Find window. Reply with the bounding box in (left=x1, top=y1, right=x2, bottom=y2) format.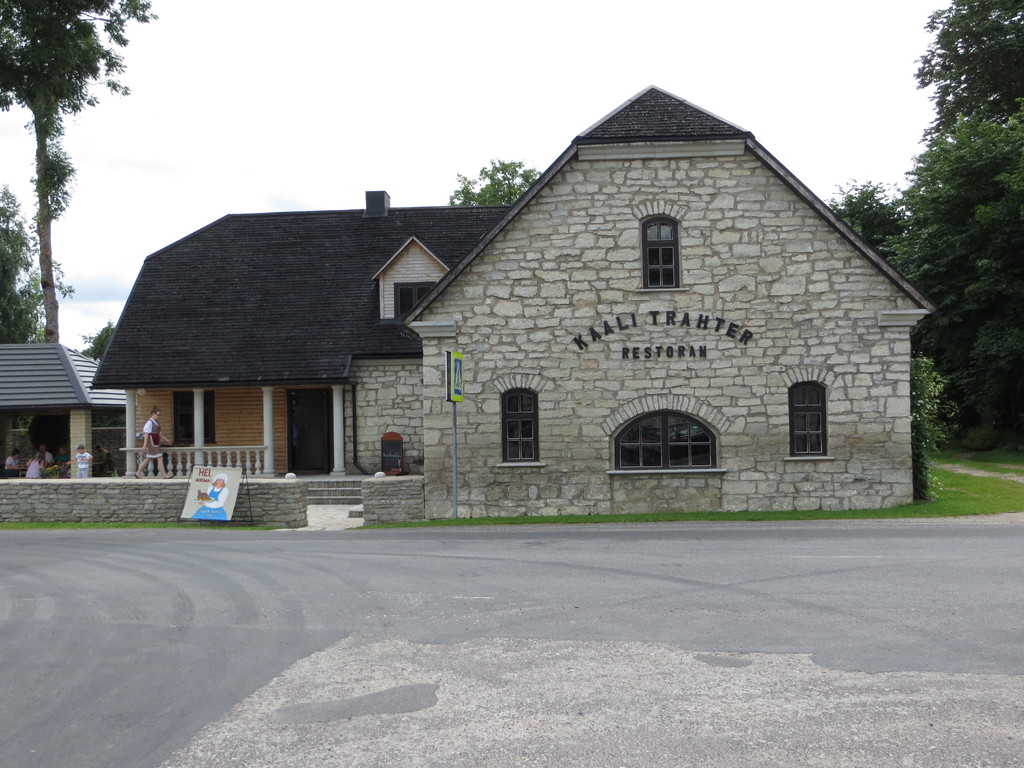
(left=396, top=280, right=436, bottom=317).
